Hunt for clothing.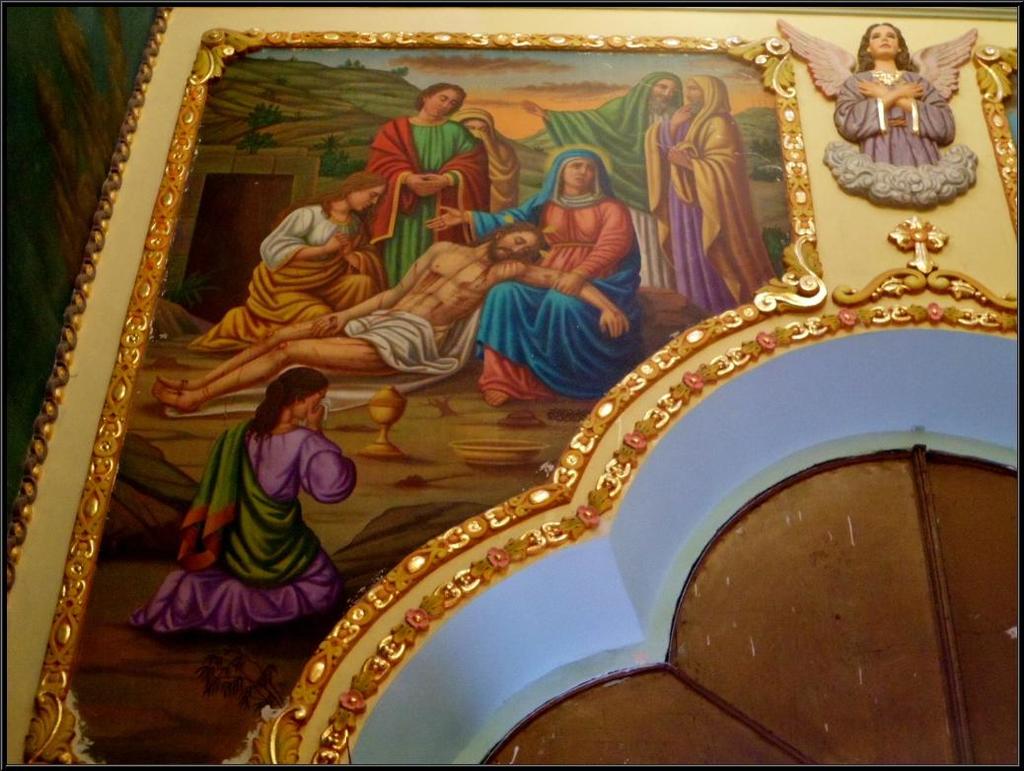
Hunted down at 461 144 642 400.
